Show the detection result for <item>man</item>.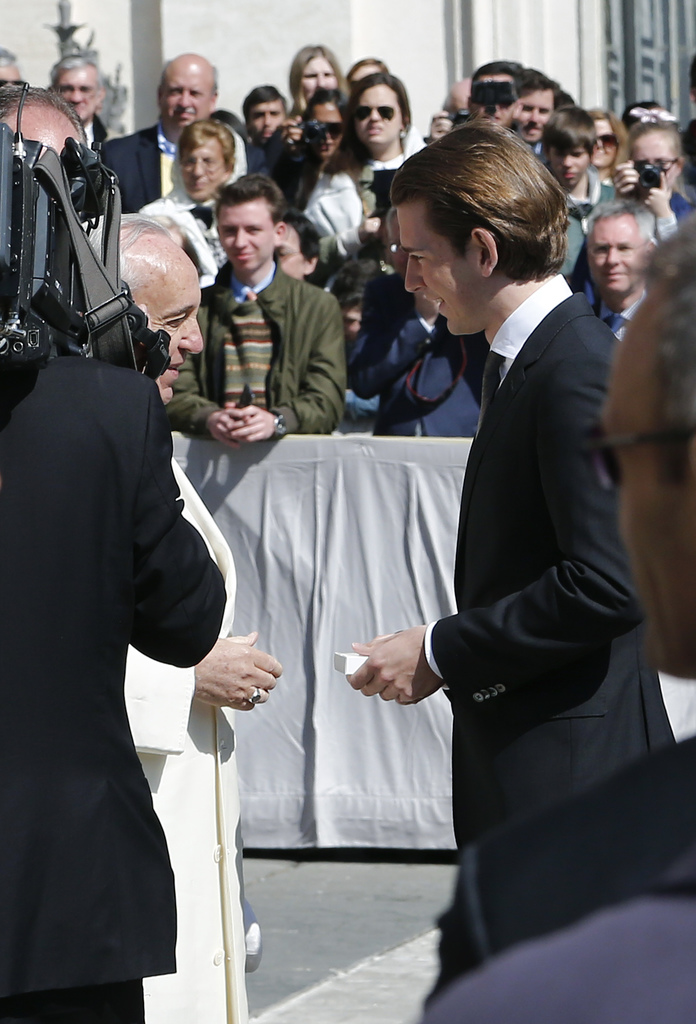
[left=99, top=54, right=271, bottom=209].
